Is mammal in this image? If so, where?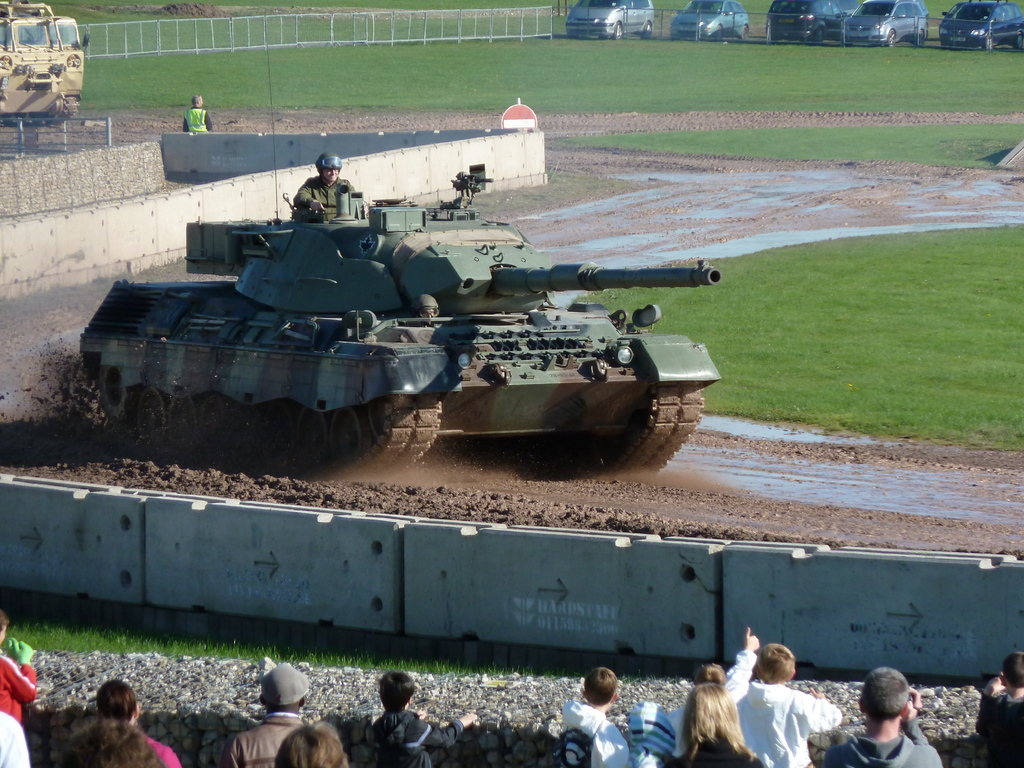
Yes, at (left=228, top=663, right=317, bottom=767).
